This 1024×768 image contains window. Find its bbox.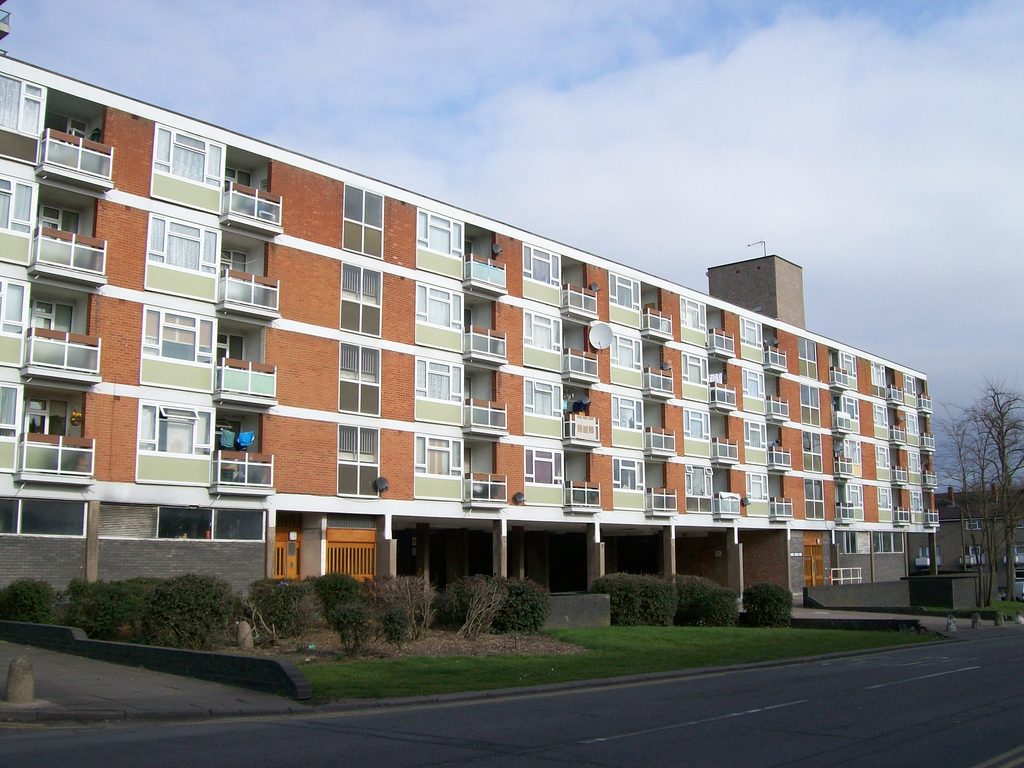
[874,404,890,443].
